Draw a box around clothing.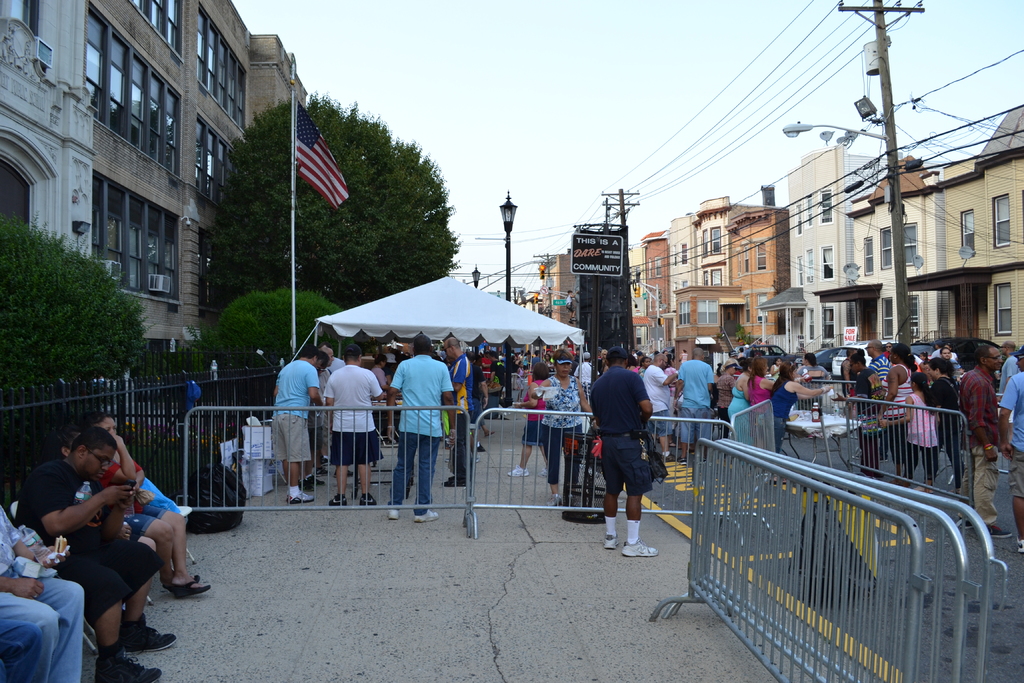
select_region(593, 356, 676, 531).
